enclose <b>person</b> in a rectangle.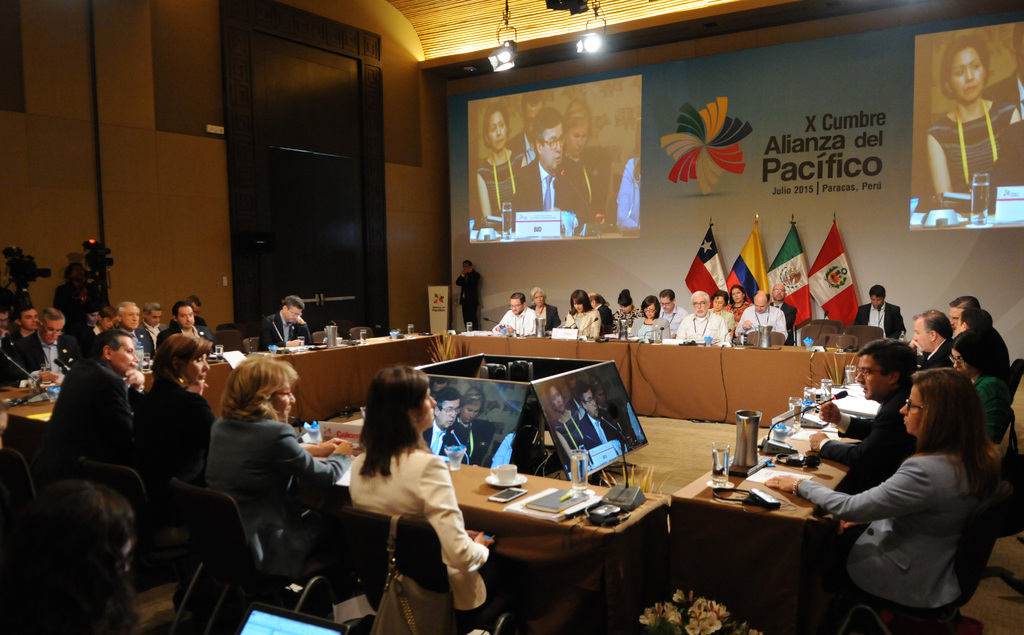
<box>70,302,100,343</box>.
